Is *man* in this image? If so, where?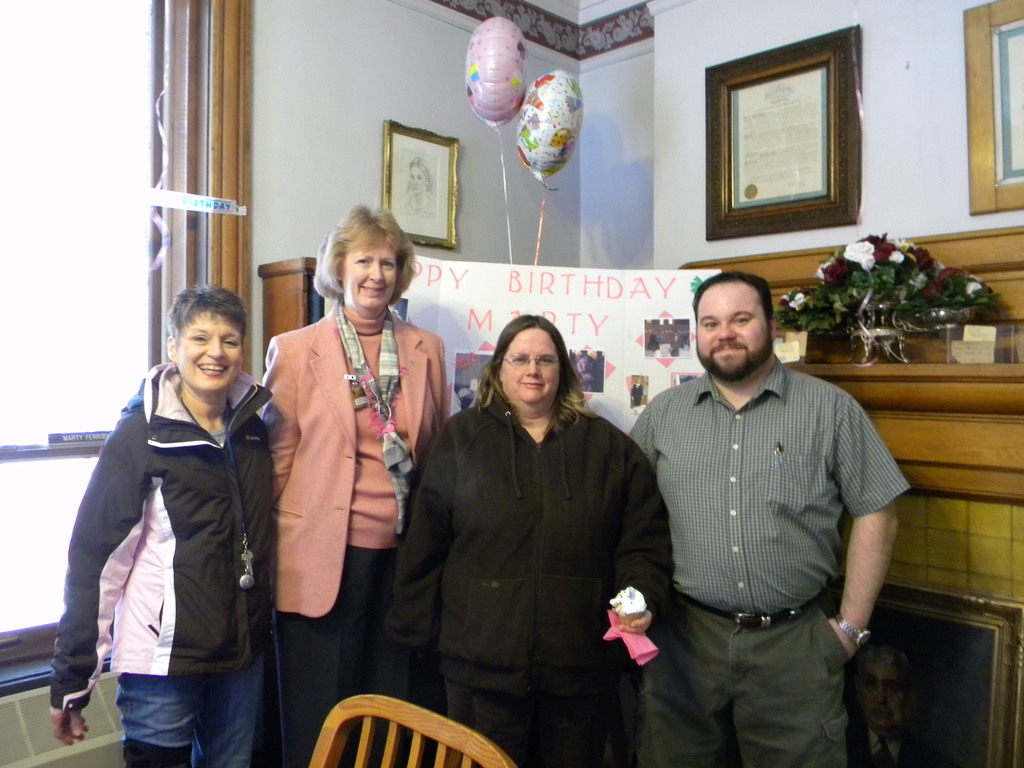
Yes, at left=626, top=269, right=904, bottom=767.
